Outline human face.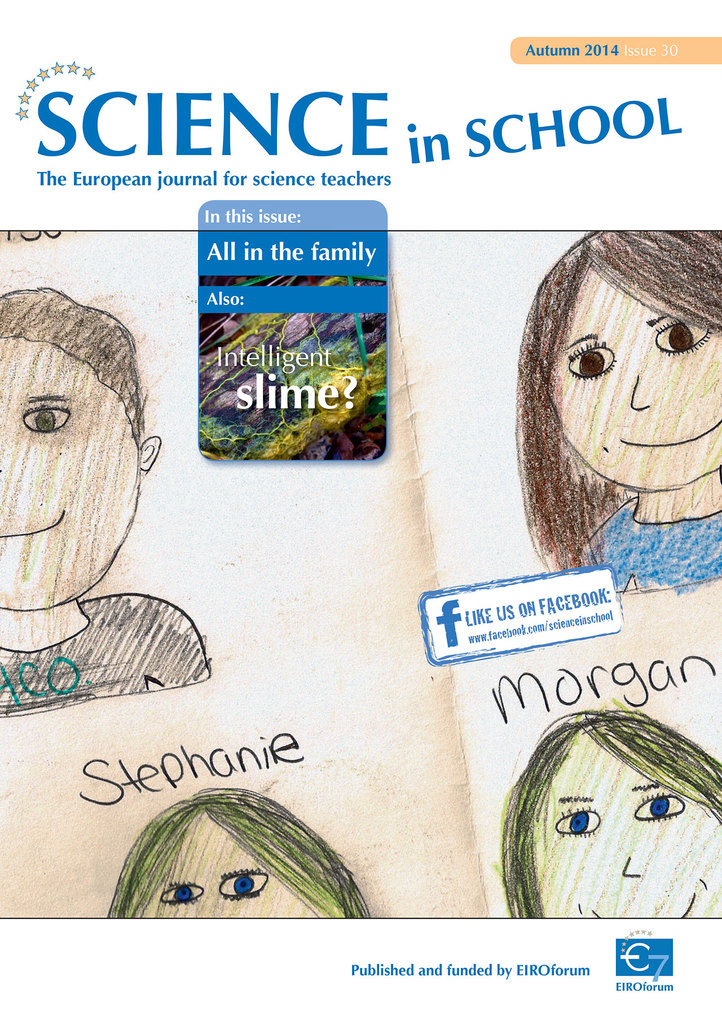
Outline: (left=135, top=813, right=343, bottom=918).
